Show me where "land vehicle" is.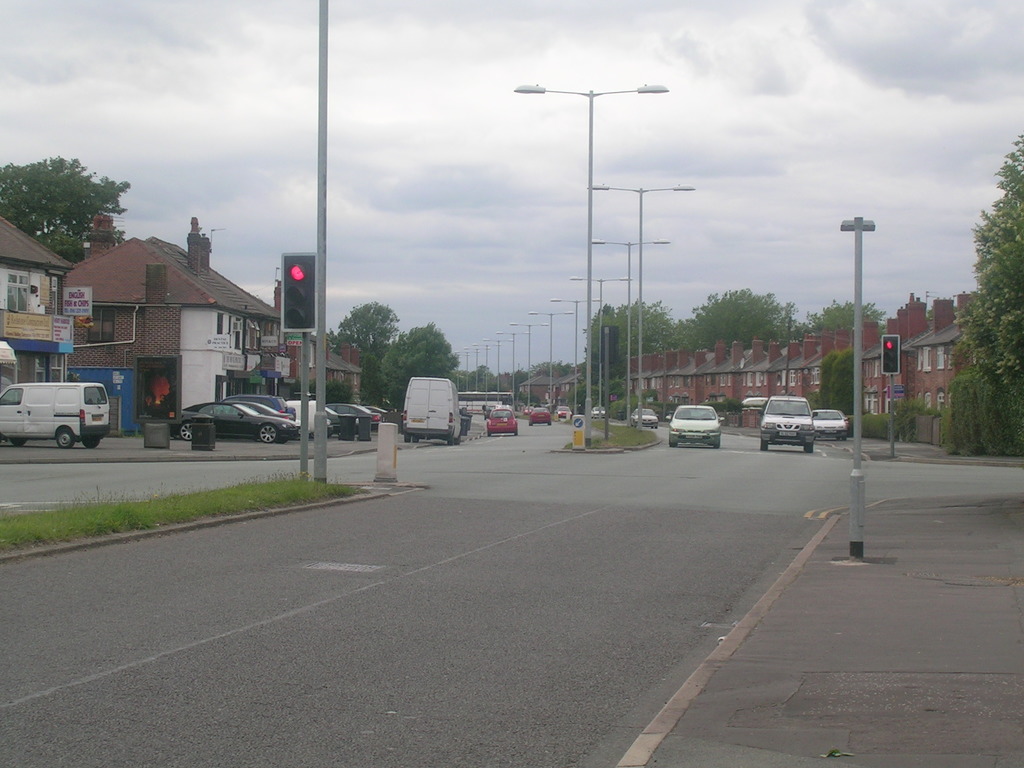
"land vehicle" is at bbox(458, 390, 515, 415).
